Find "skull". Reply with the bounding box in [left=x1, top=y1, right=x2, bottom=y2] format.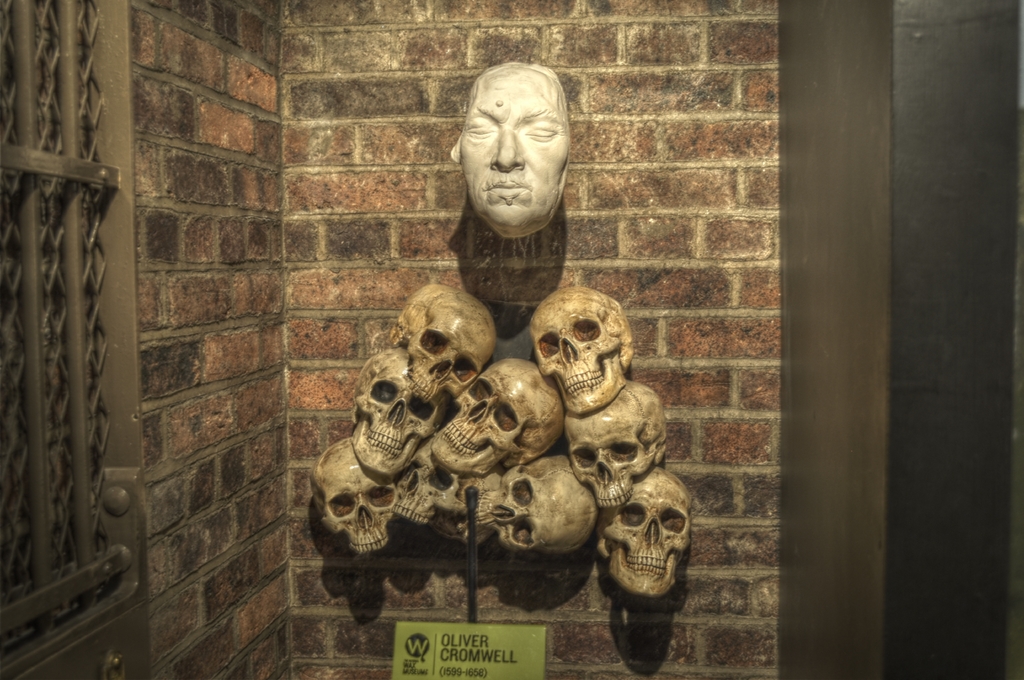
[left=382, top=280, right=499, bottom=401].
